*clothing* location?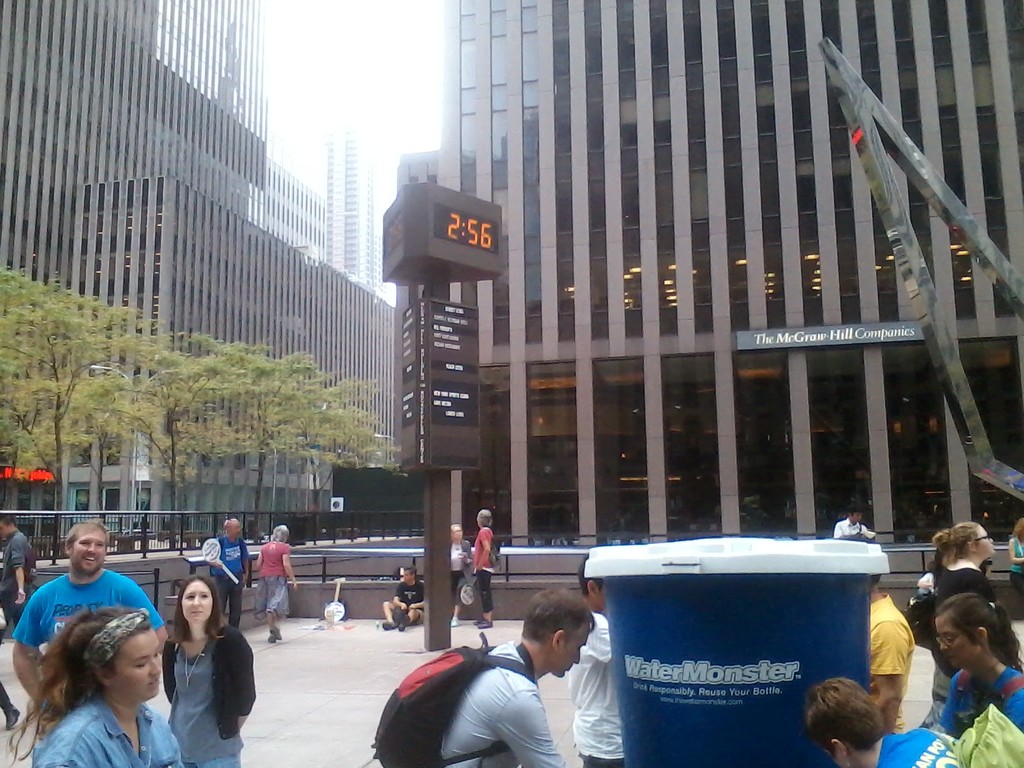
region(255, 543, 296, 620)
